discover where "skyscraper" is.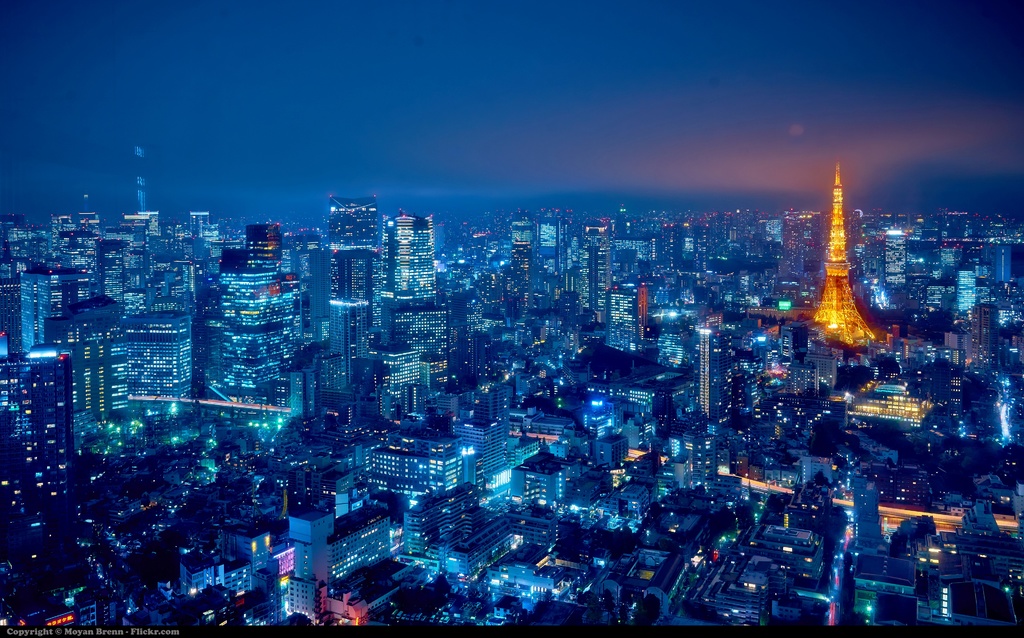
Discovered at bbox=(699, 322, 721, 423).
